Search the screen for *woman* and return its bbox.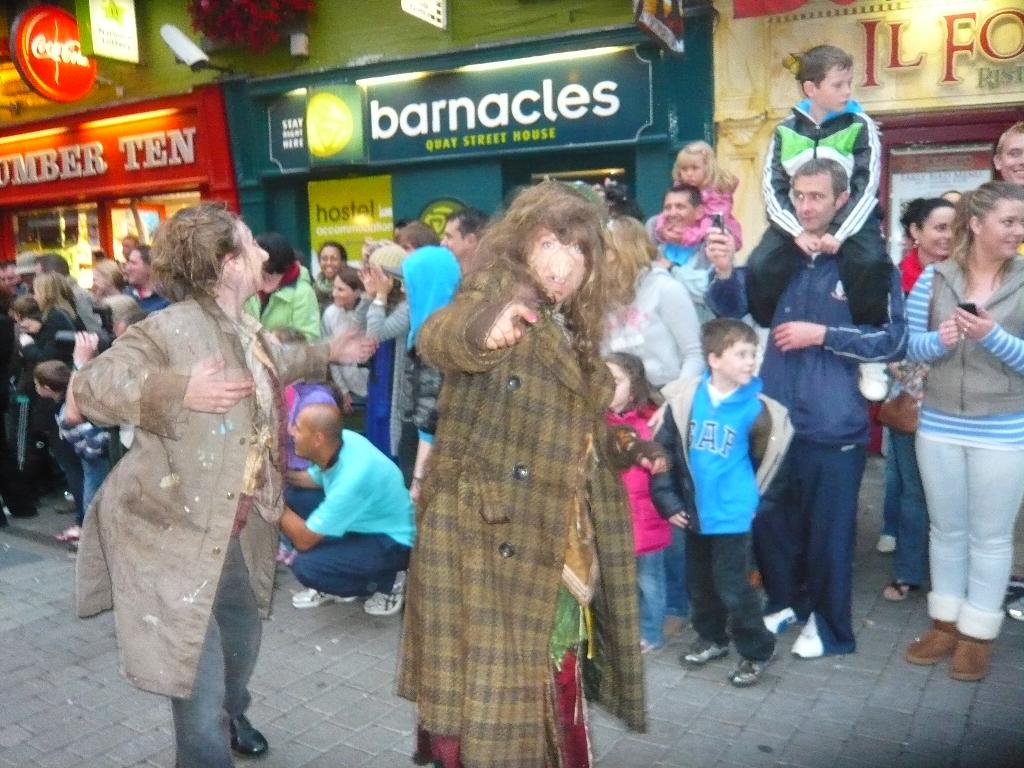
Found: (20, 274, 88, 539).
